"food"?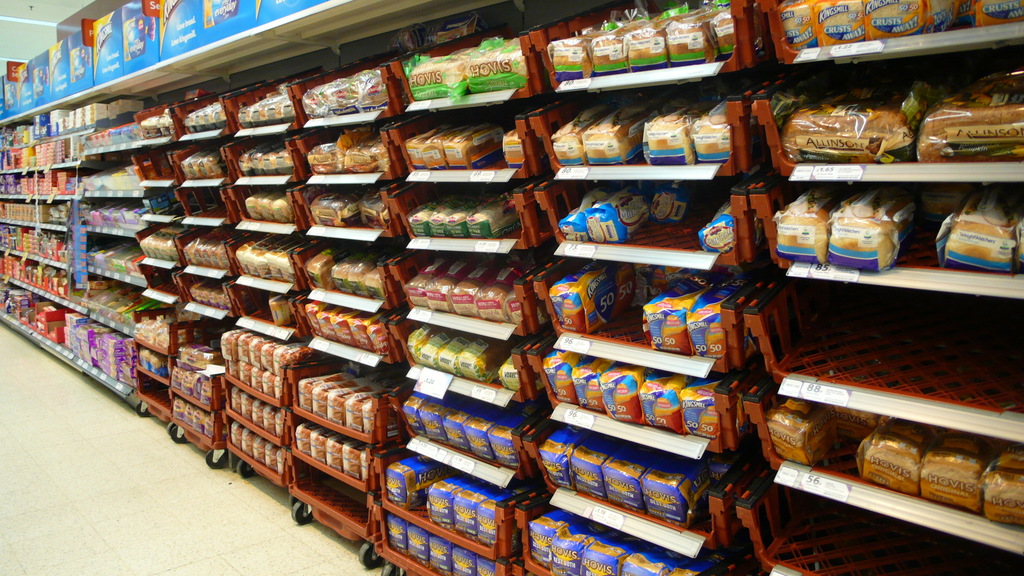
(x1=358, y1=189, x2=388, y2=228)
